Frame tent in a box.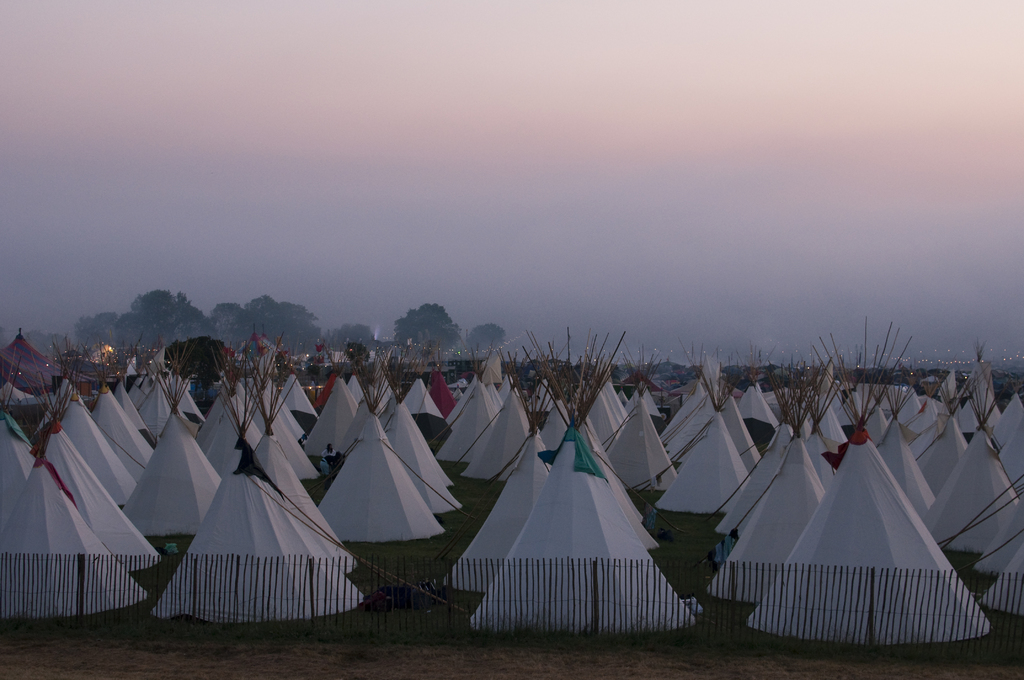
x1=154, y1=457, x2=353, y2=636.
